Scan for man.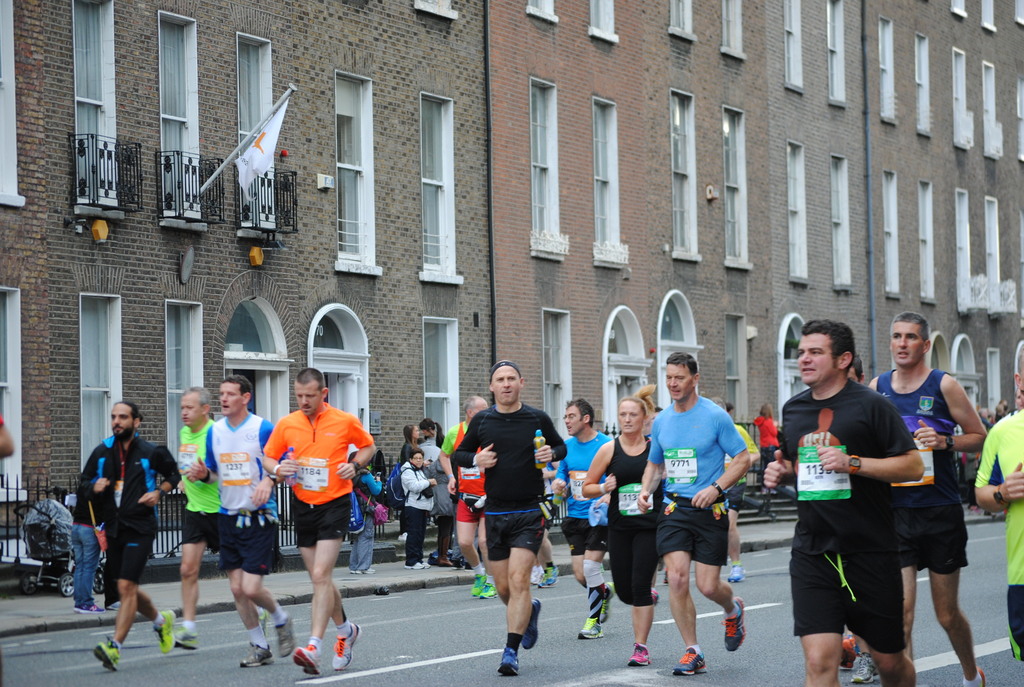
Scan result: Rect(866, 315, 989, 686).
